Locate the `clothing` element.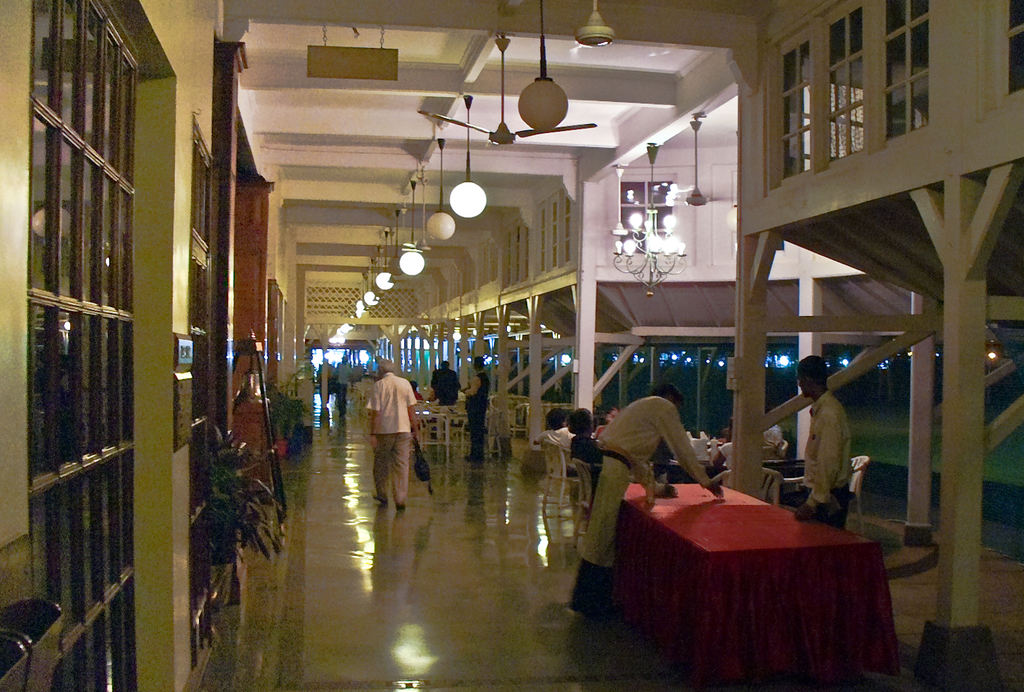
Element bbox: l=367, t=373, r=412, b=504.
